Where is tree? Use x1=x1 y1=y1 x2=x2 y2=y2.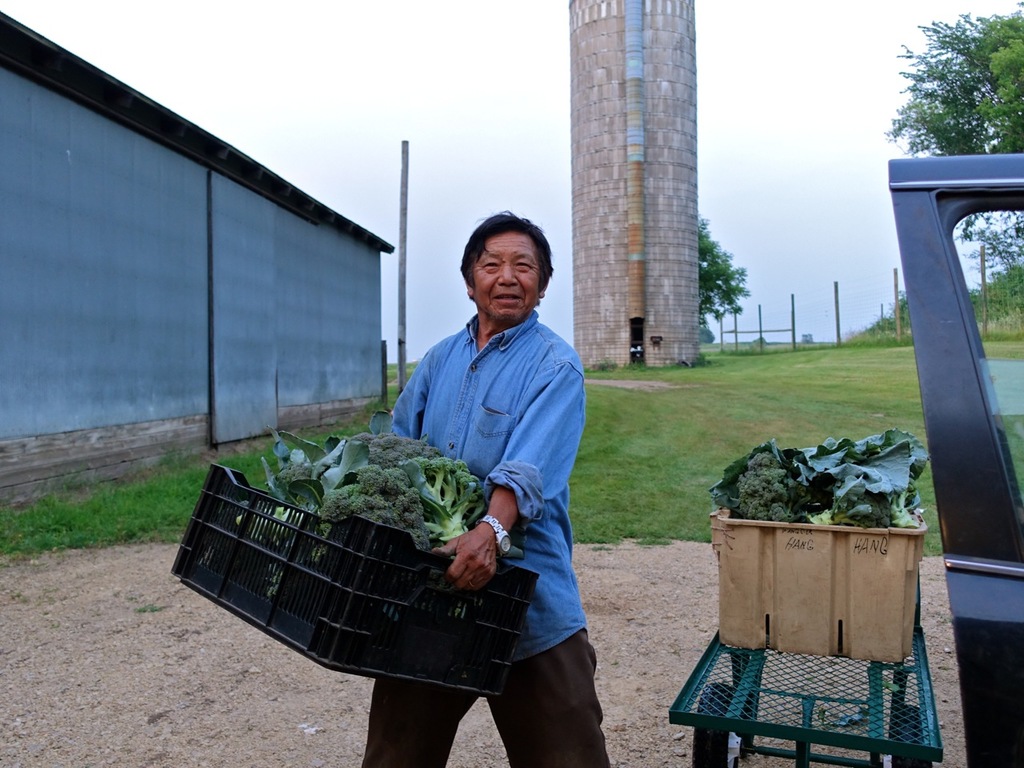
x1=878 y1=0 x2=1023 y2=321.
